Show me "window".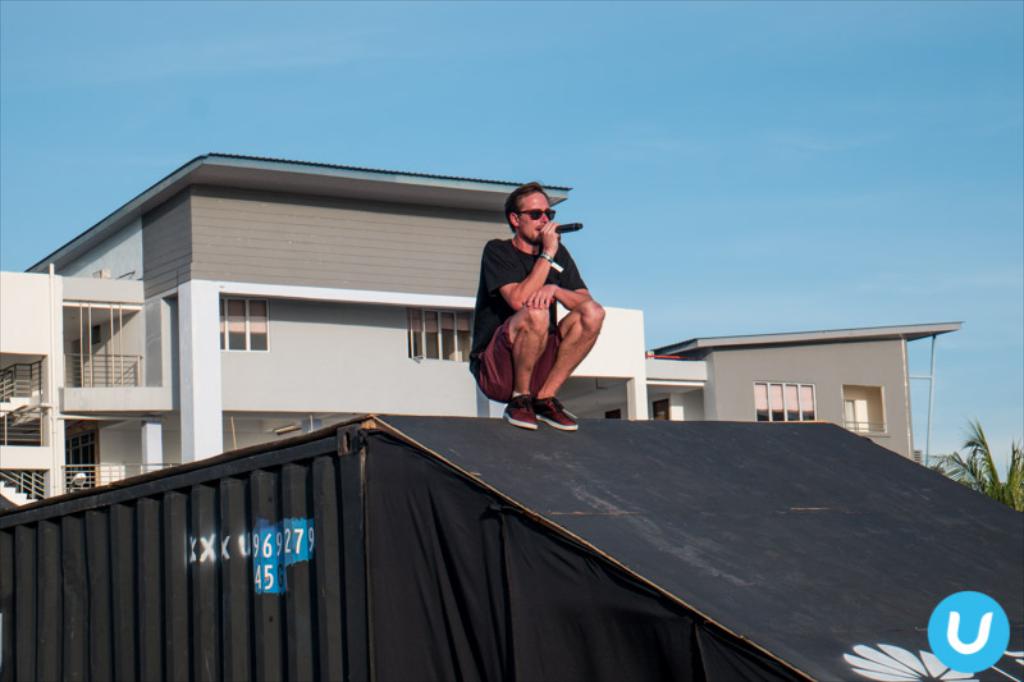
"window" is here: (392,303,494,374).
